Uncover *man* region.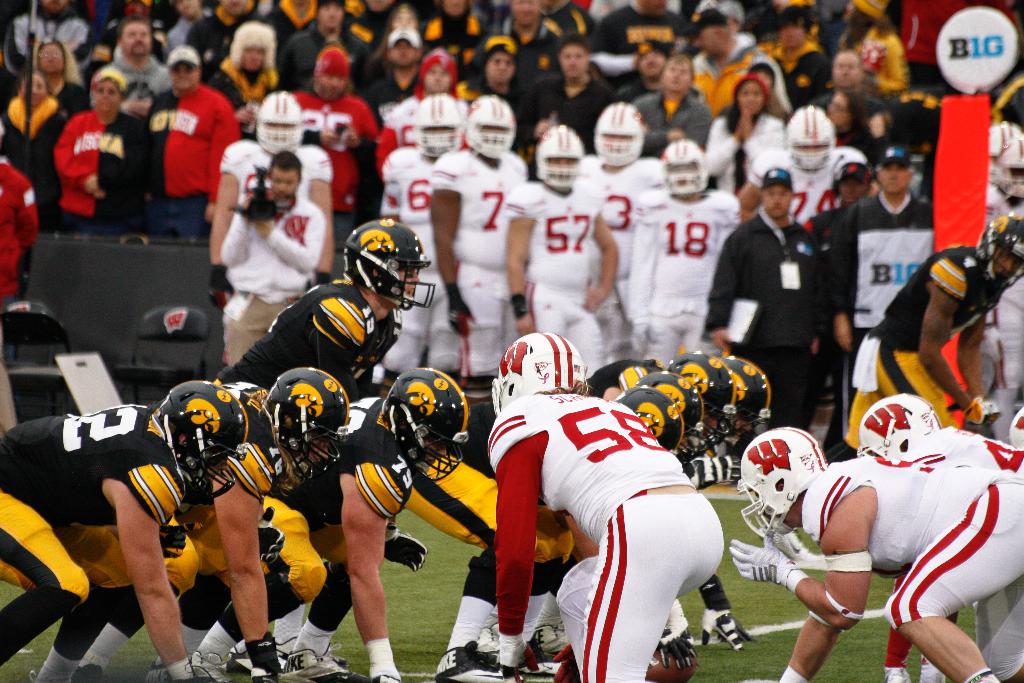
Uncovered: [x1=483, y1=339, x2=723, y2=682].
